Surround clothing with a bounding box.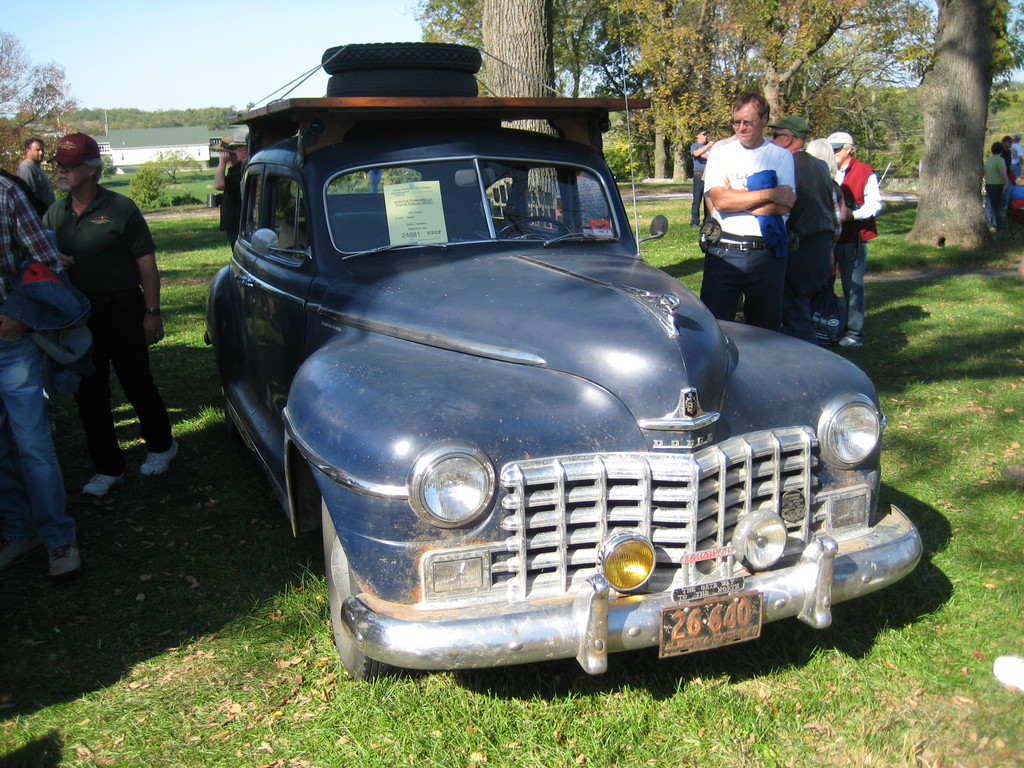
(left=556, top=177, right=609, bottom=221).
